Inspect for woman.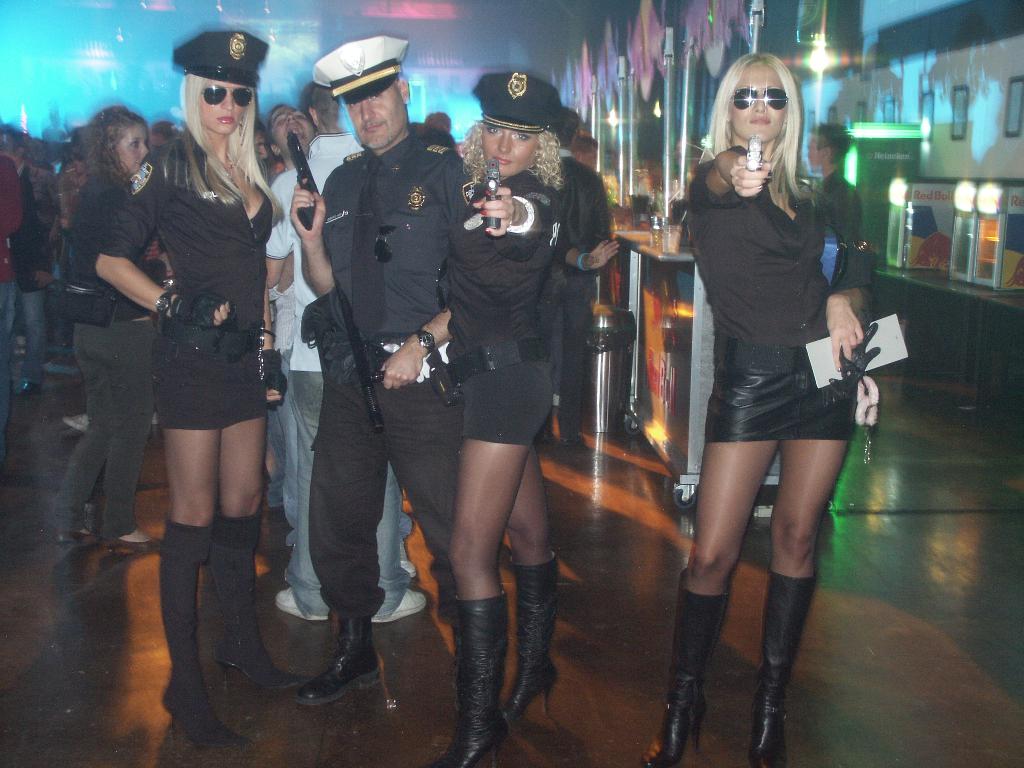
Inspection: [x1=91, y1=29, x2=313, y2=751].
